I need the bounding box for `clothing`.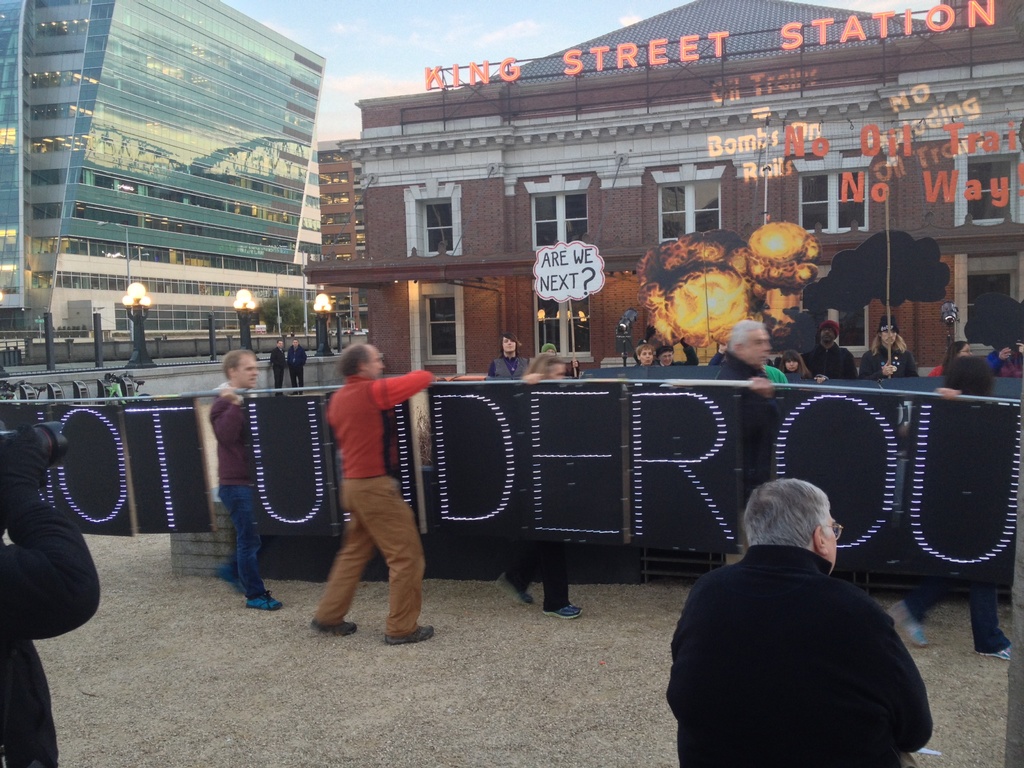
Here it is: (806, 347, 854, 380).
